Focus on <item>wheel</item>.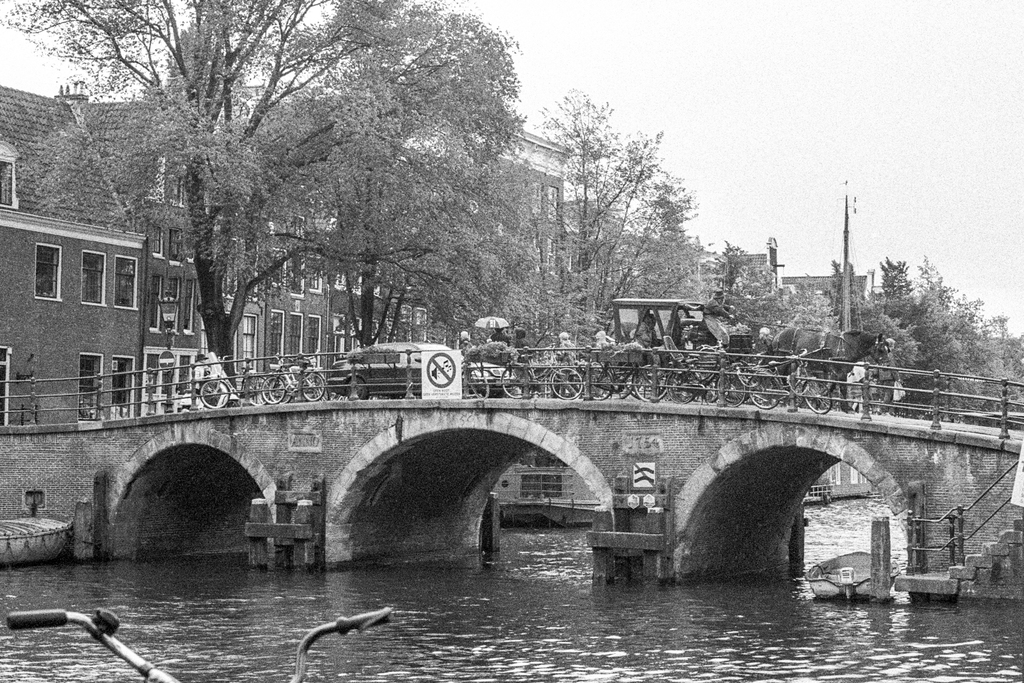
Focused at 631:365:668:399.
